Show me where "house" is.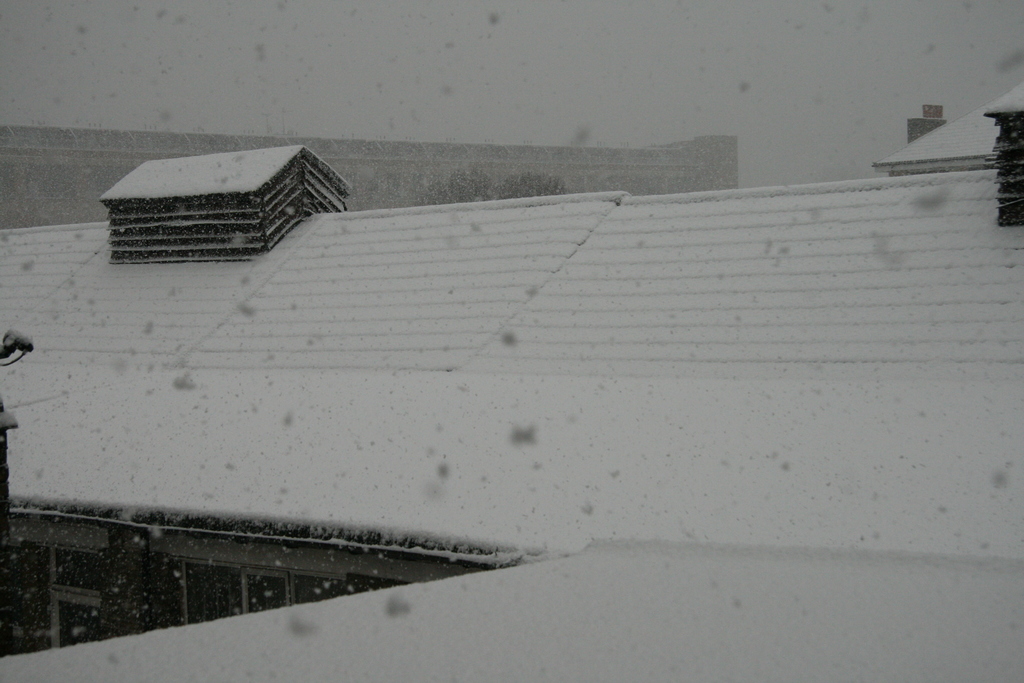
"house" is at region(0, 74, 1023, 682).
